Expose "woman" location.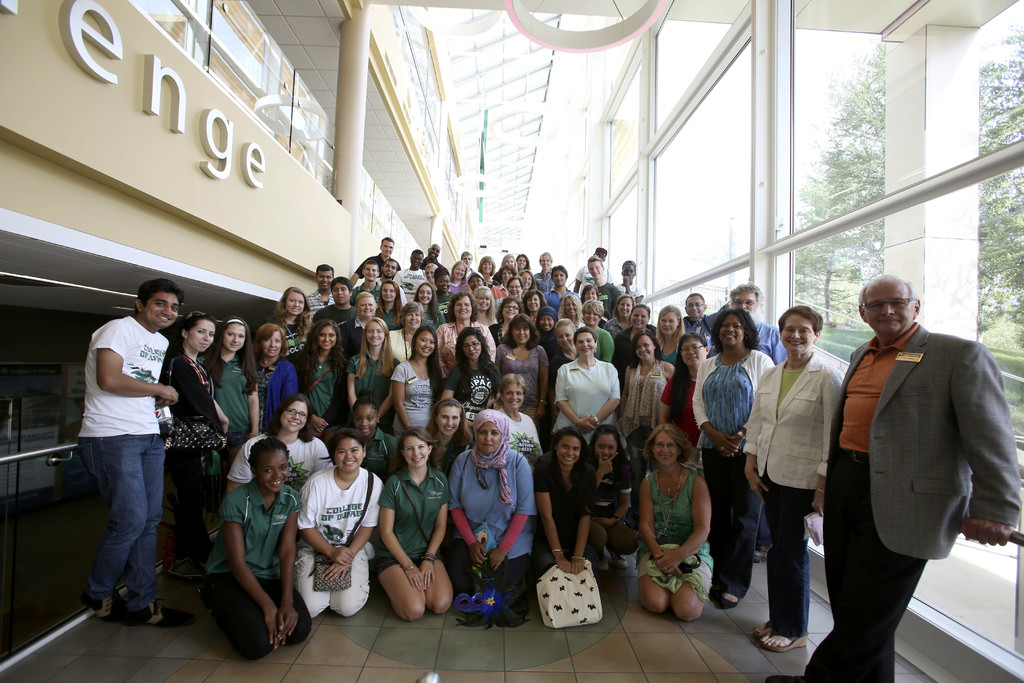
Exposed at (619,300,657,366).
